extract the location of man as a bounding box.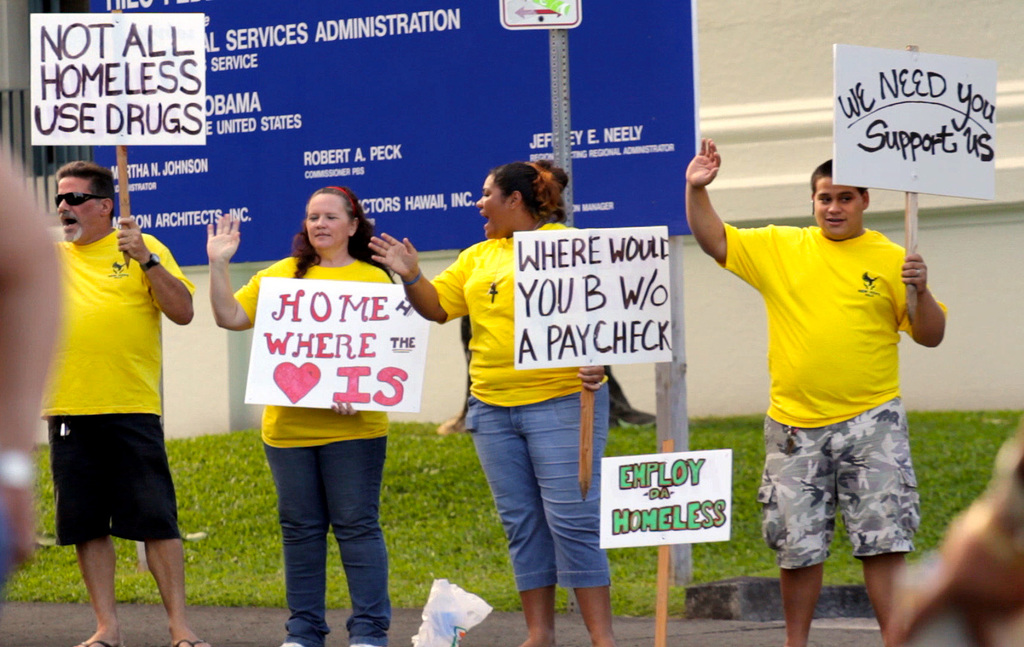
(left=687, top=137, right=947, bottom=646).
